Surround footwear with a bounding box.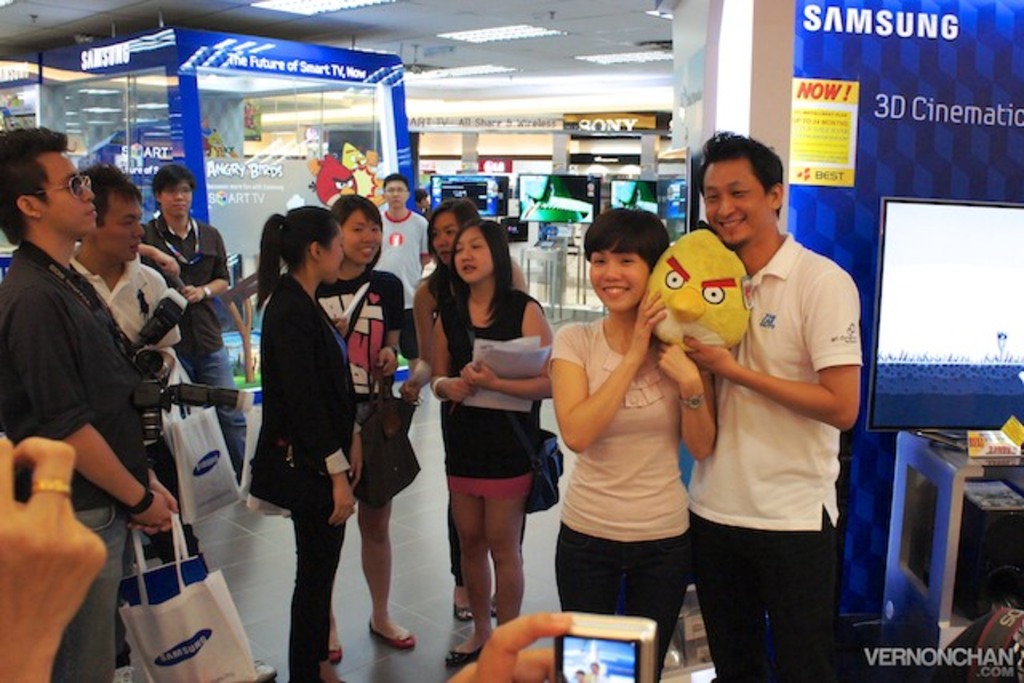
[254, 659, 277, 681].
